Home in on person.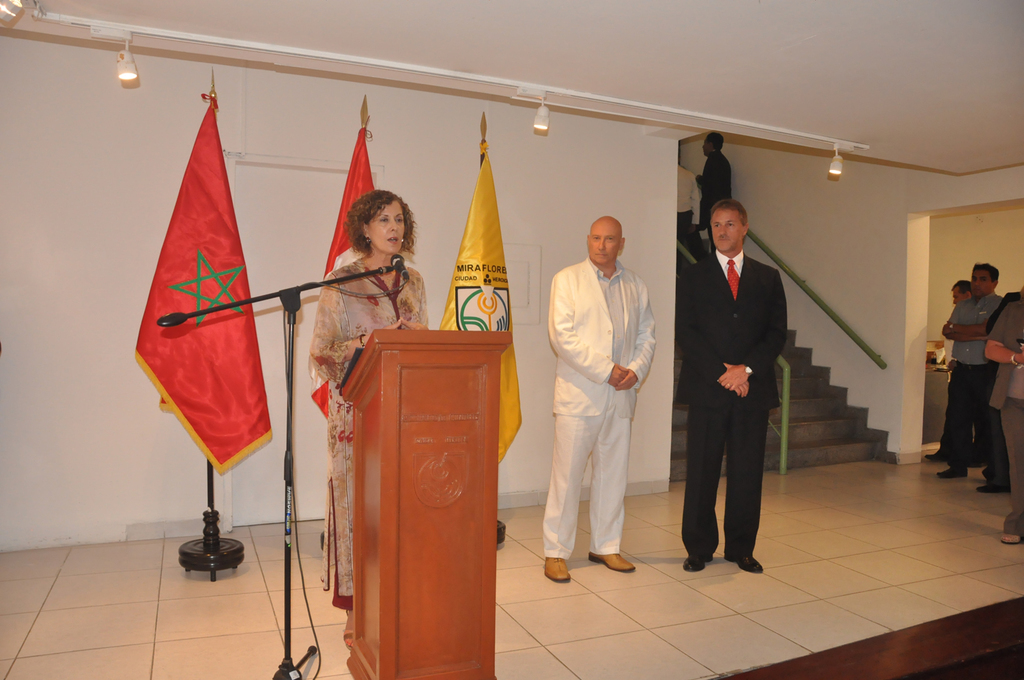
Homed in at <box>980,285,1023,492</box>.
